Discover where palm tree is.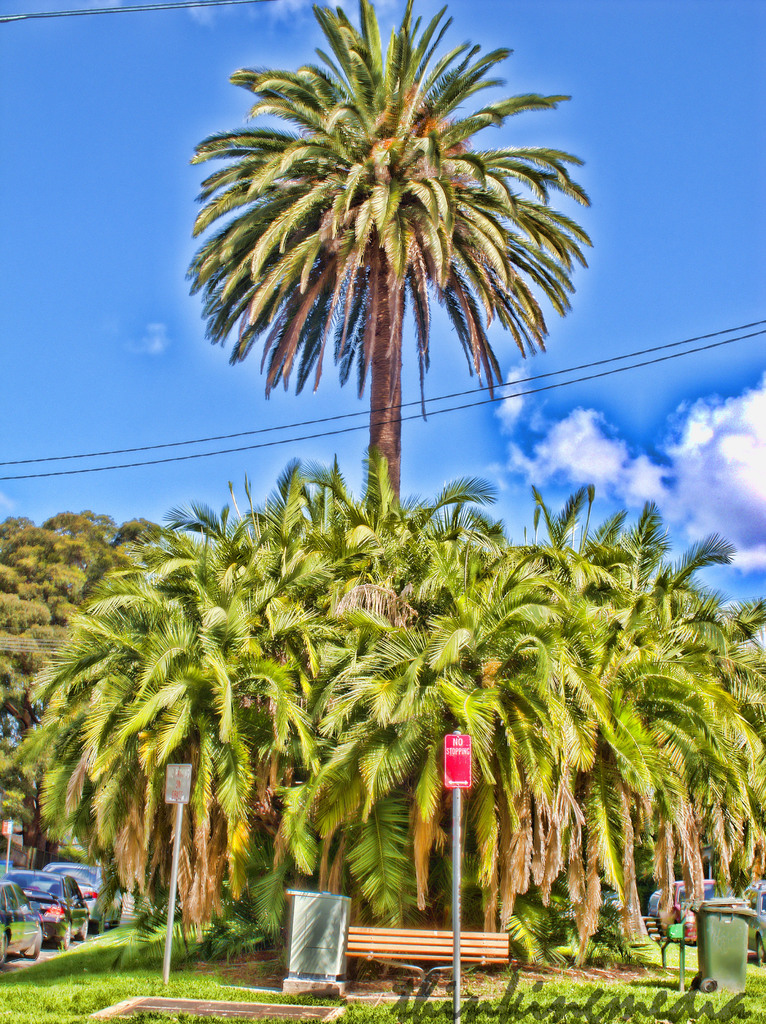
Discovered at <box>587,577,740,851</box>.
